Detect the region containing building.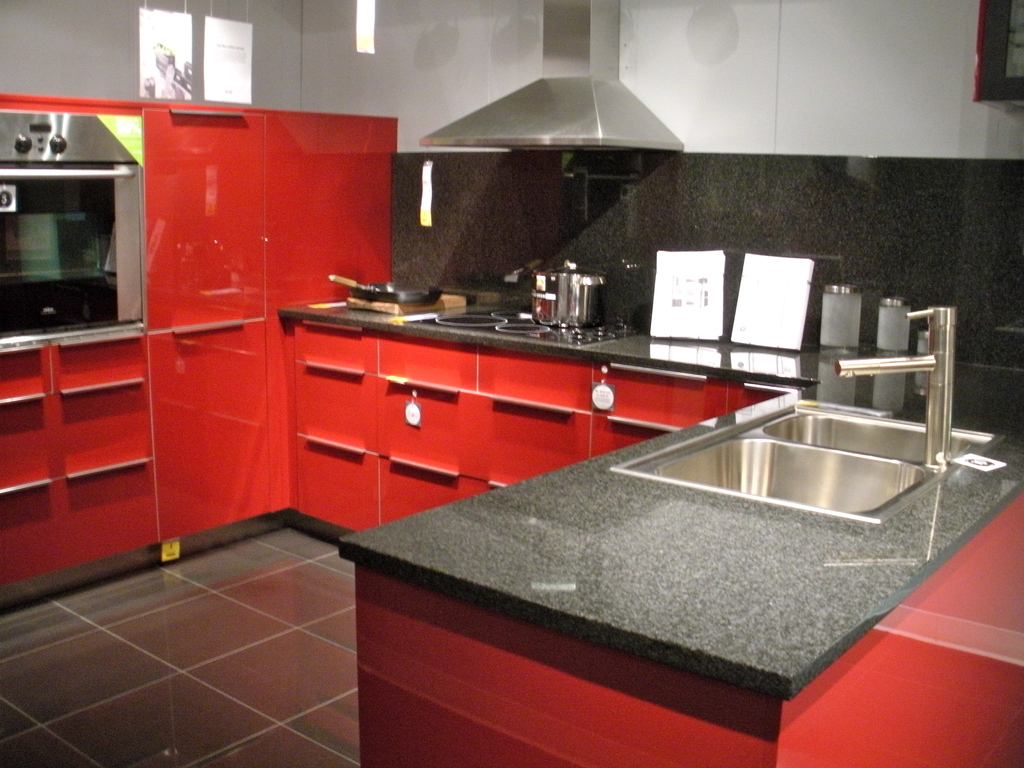
<box>0,0,1023,767</box>.
